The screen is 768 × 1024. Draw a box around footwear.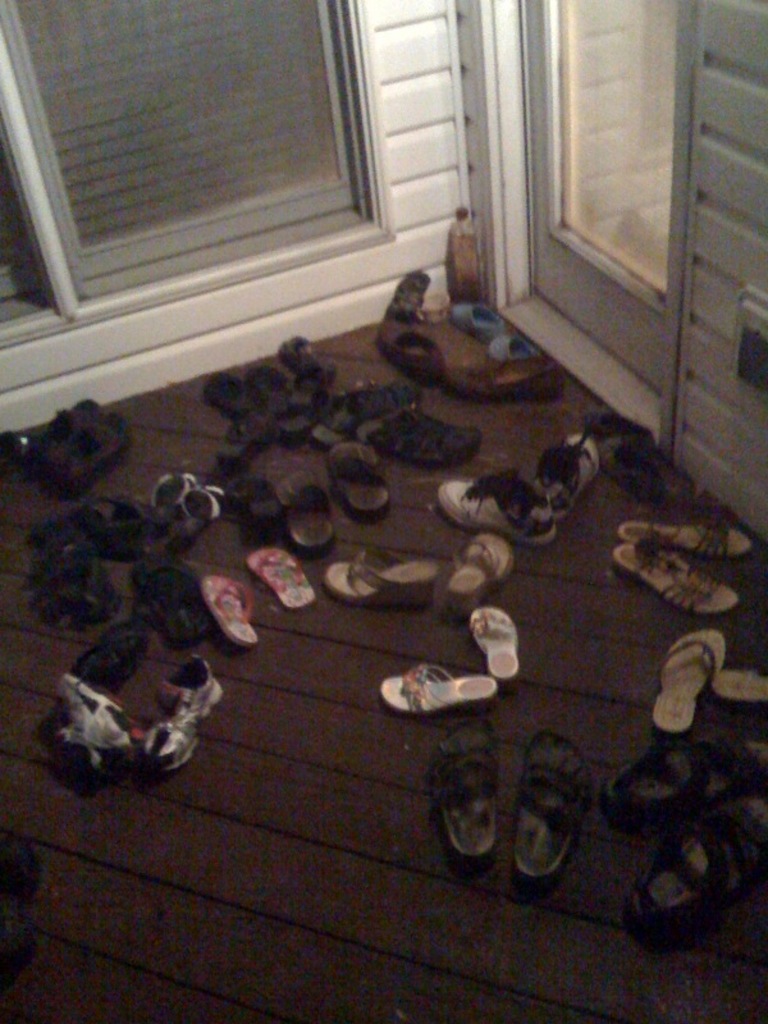
{"x1": 165, "y1": 476, "x2": 246, "y2": 540}.
